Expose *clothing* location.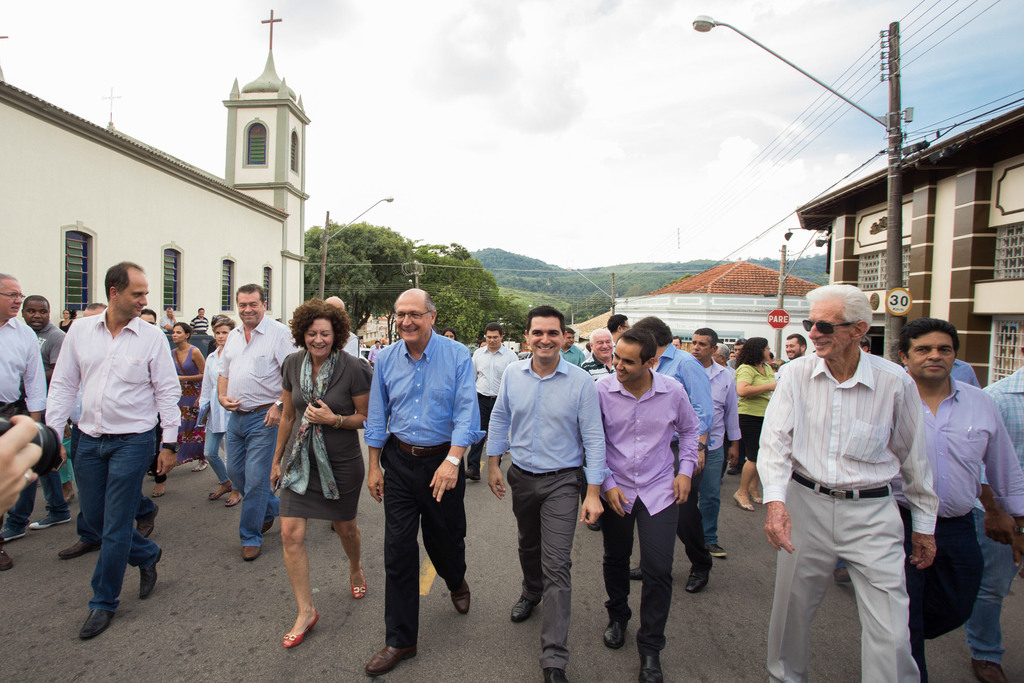
Exposed at (737, 362, 783, 492).
